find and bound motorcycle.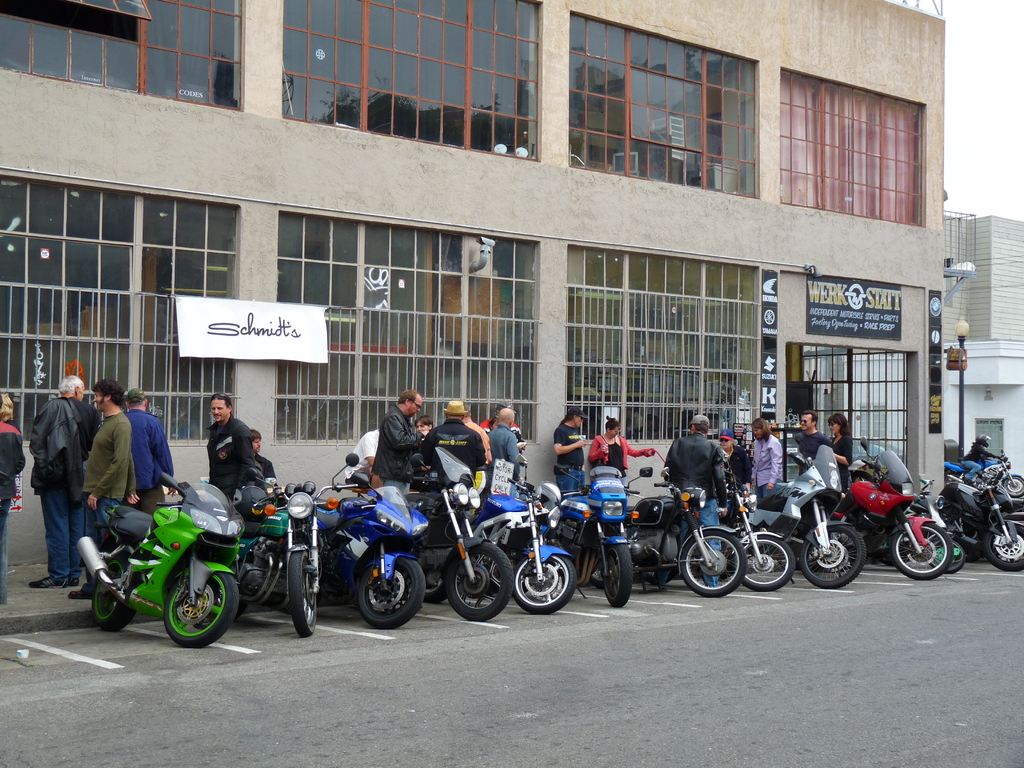
Bound: 422/457/588/614.
